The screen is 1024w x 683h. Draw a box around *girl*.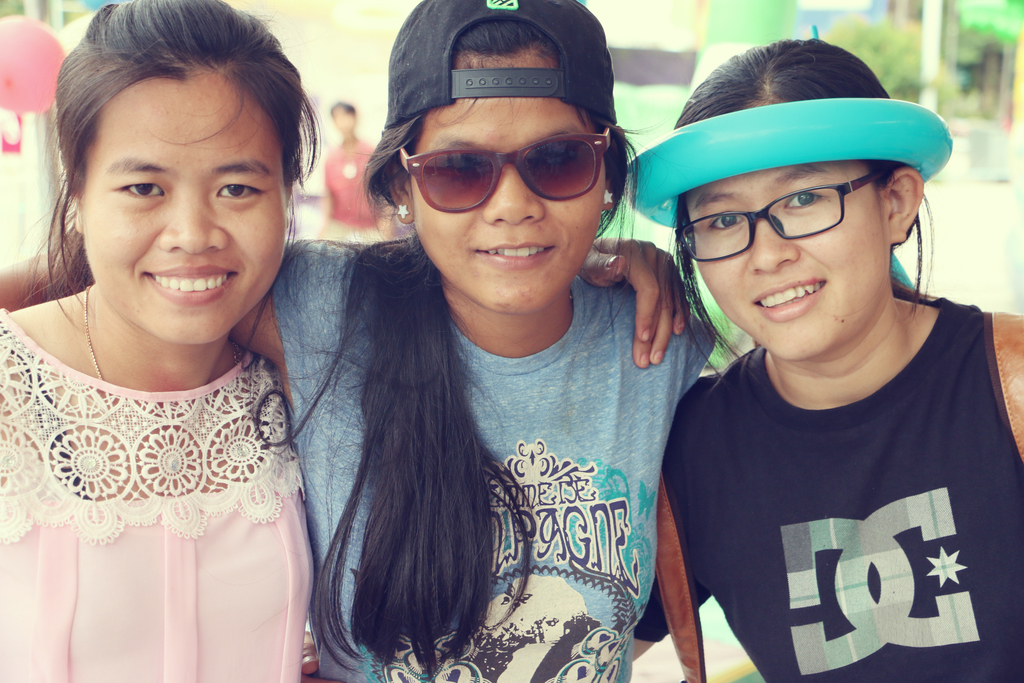
crop(0, 0, 684, 682).
